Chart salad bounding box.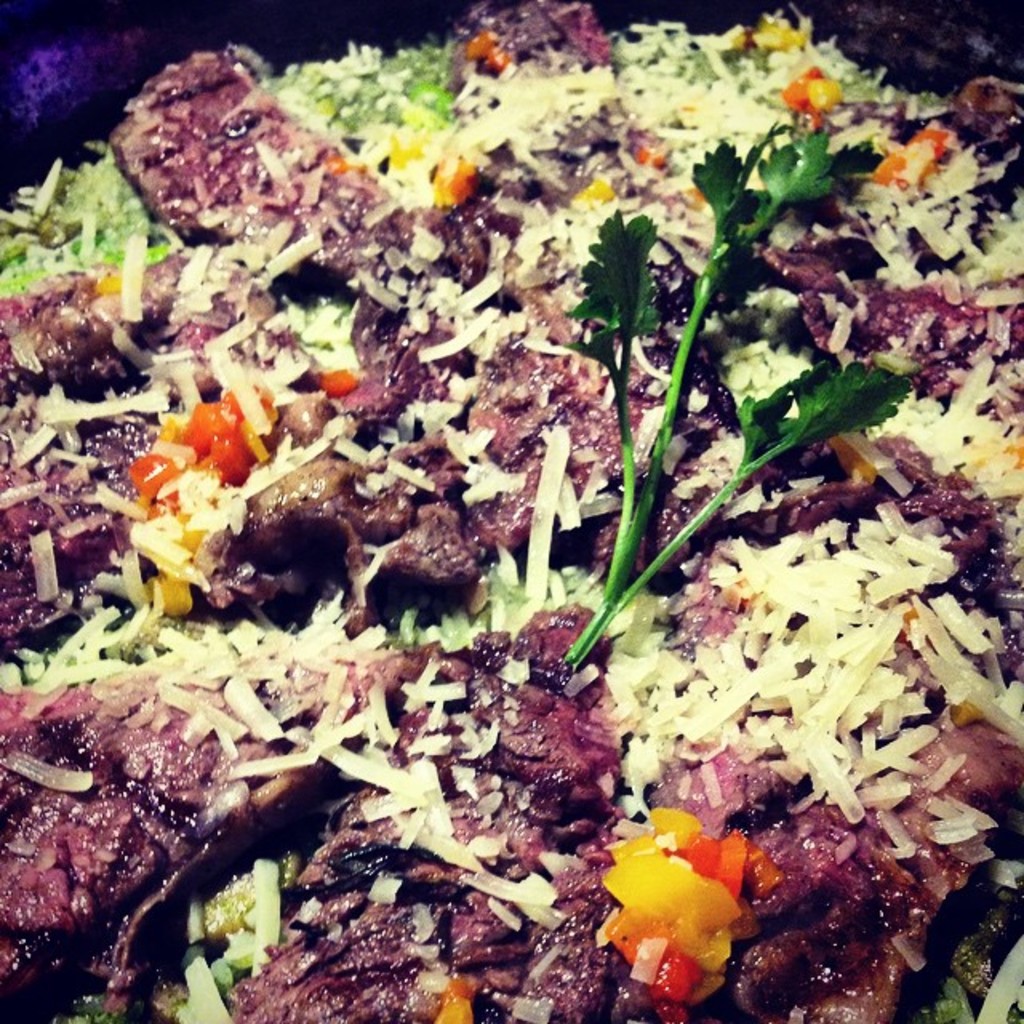
Charted: pyautogui.locateOnScreen(6, 0, 1022, 1022).
